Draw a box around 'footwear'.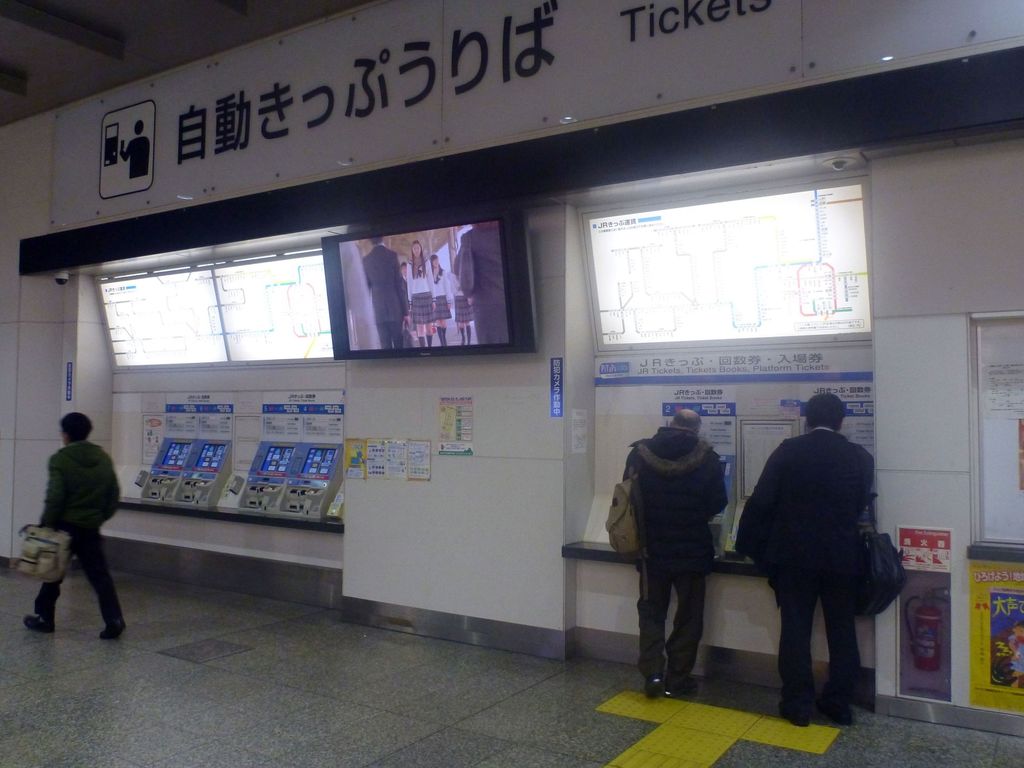
pyautogui.locateOnScreen(19, 612, 50, 628).
